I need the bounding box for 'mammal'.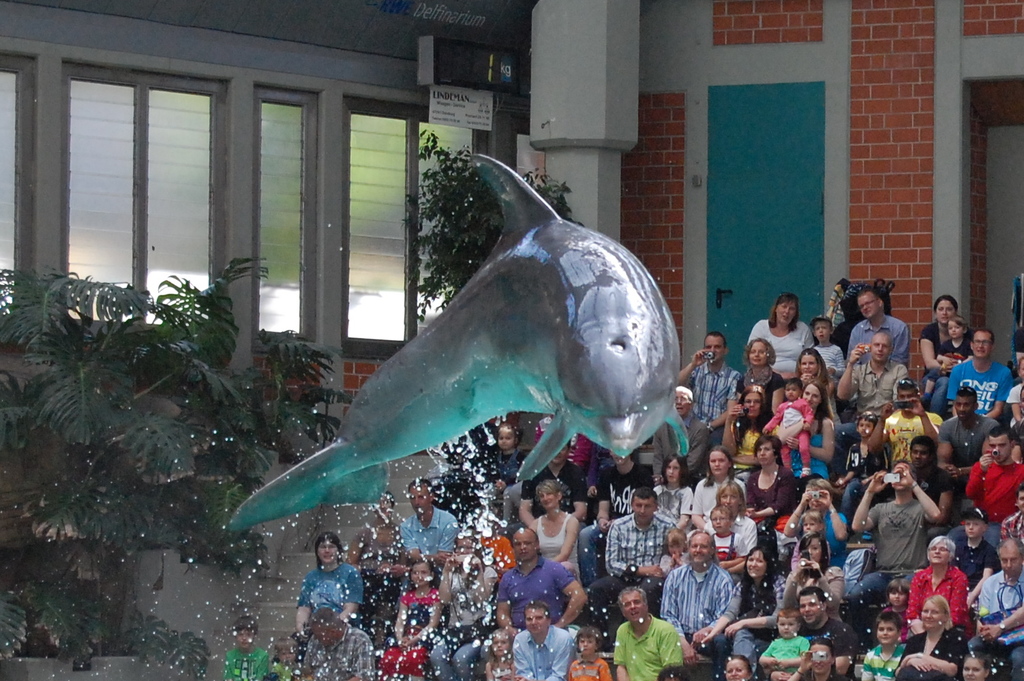
Here it is: crop(792, 636, 854, 680).
